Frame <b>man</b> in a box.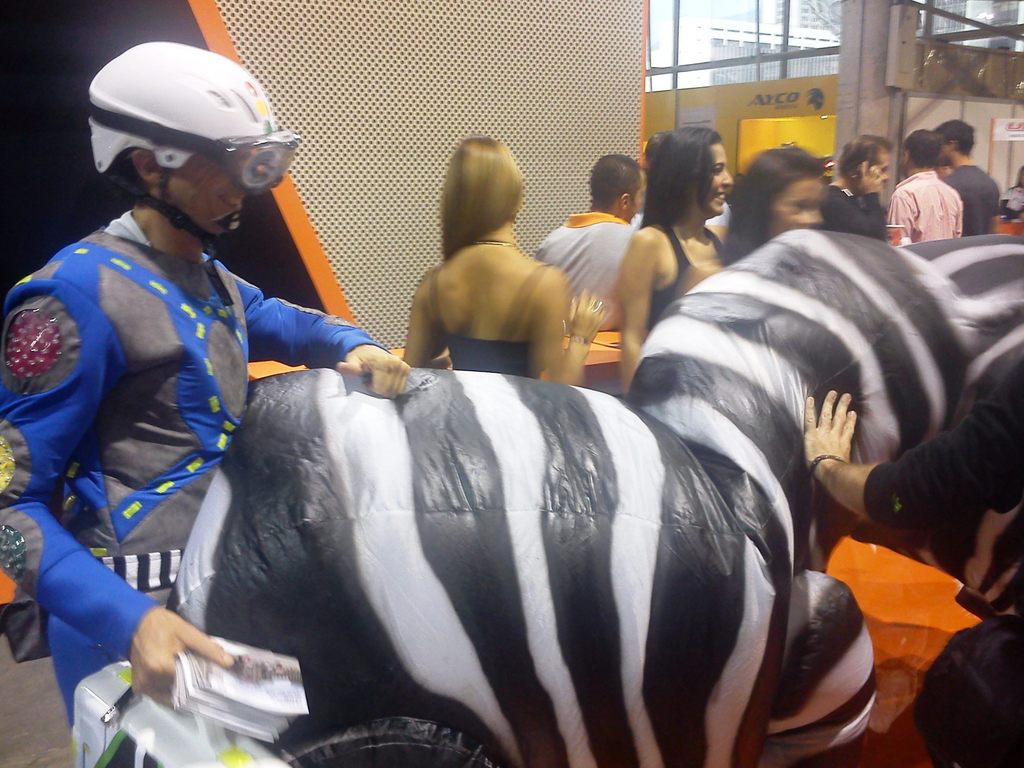
x1=824, y1=138, x2=890, y2=241.
